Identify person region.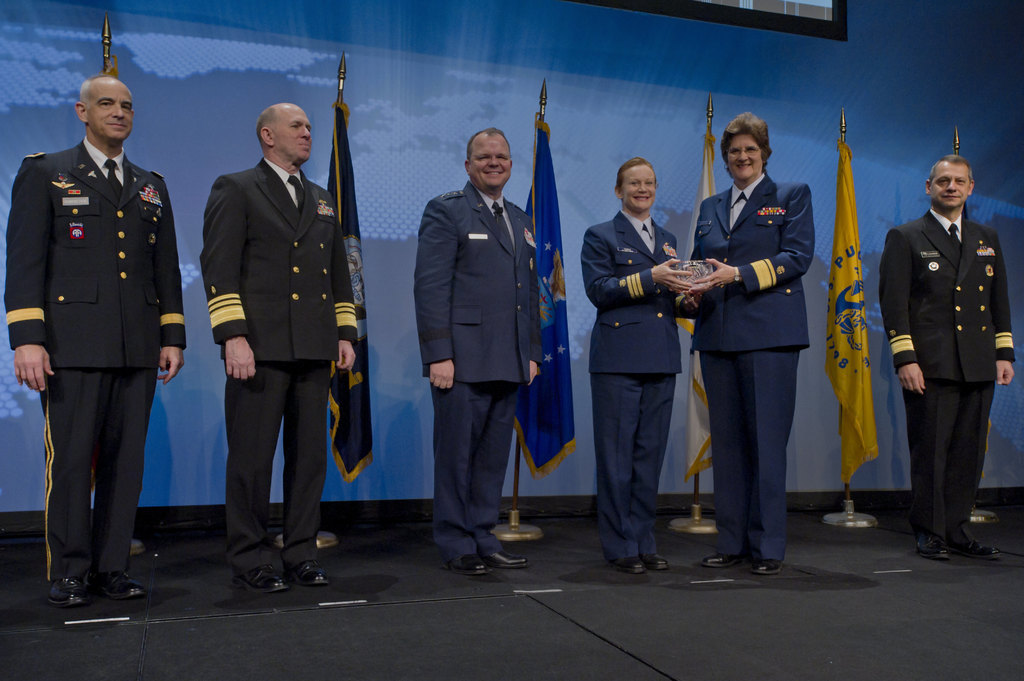
Region: <region>209, 102, 360, 589</region>.
